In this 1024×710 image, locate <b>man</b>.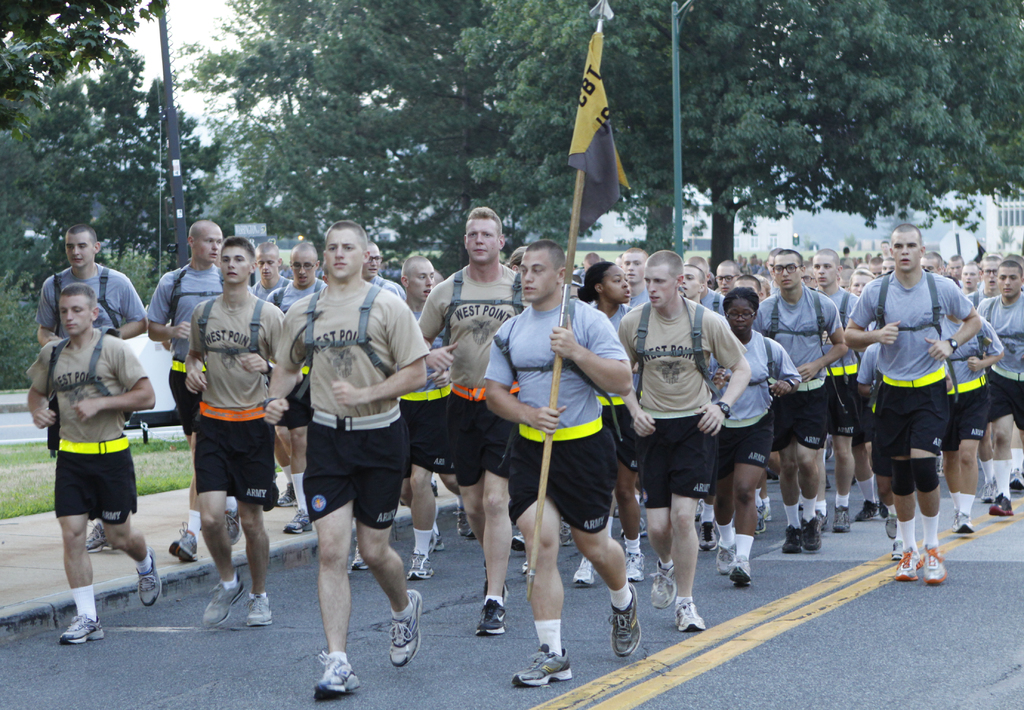
Bounding box: [x1=616, y1=243, x2=748, y2=636].
